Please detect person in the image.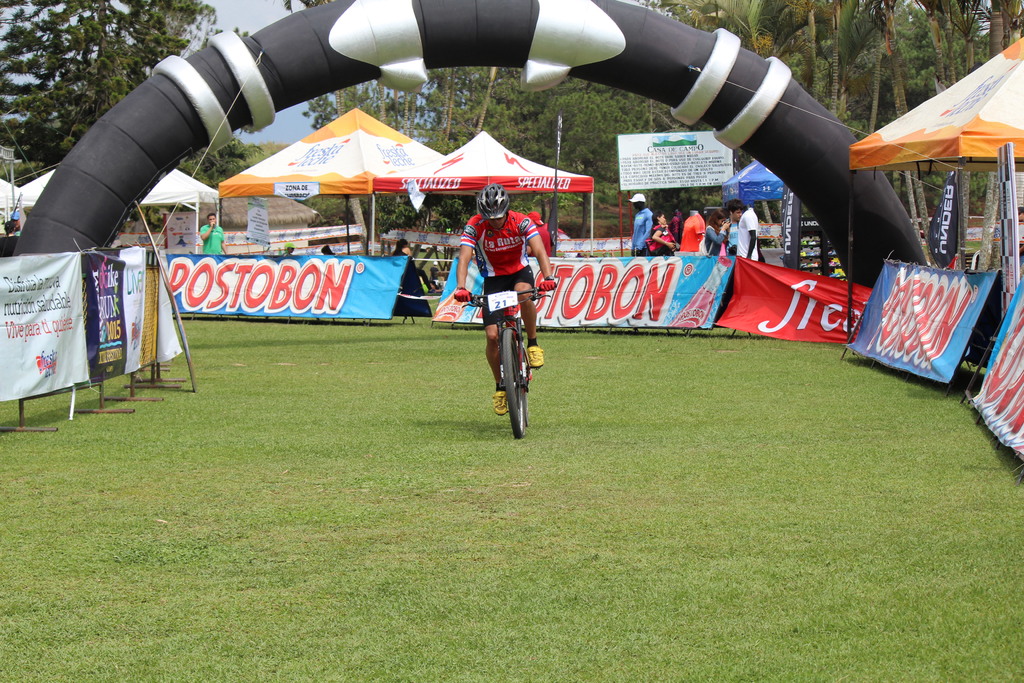
[left=319, top=245, right=336, bottom=256].
